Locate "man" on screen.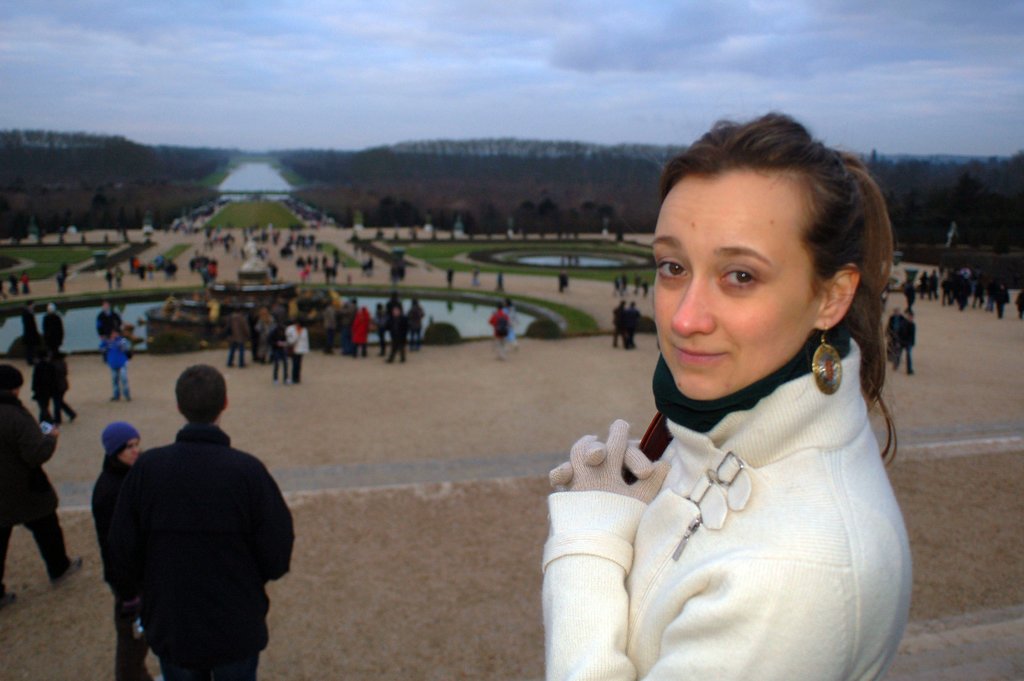
On screen at {"x1": 891, "y1": 313, "x2": 916, "y2": 377}.
